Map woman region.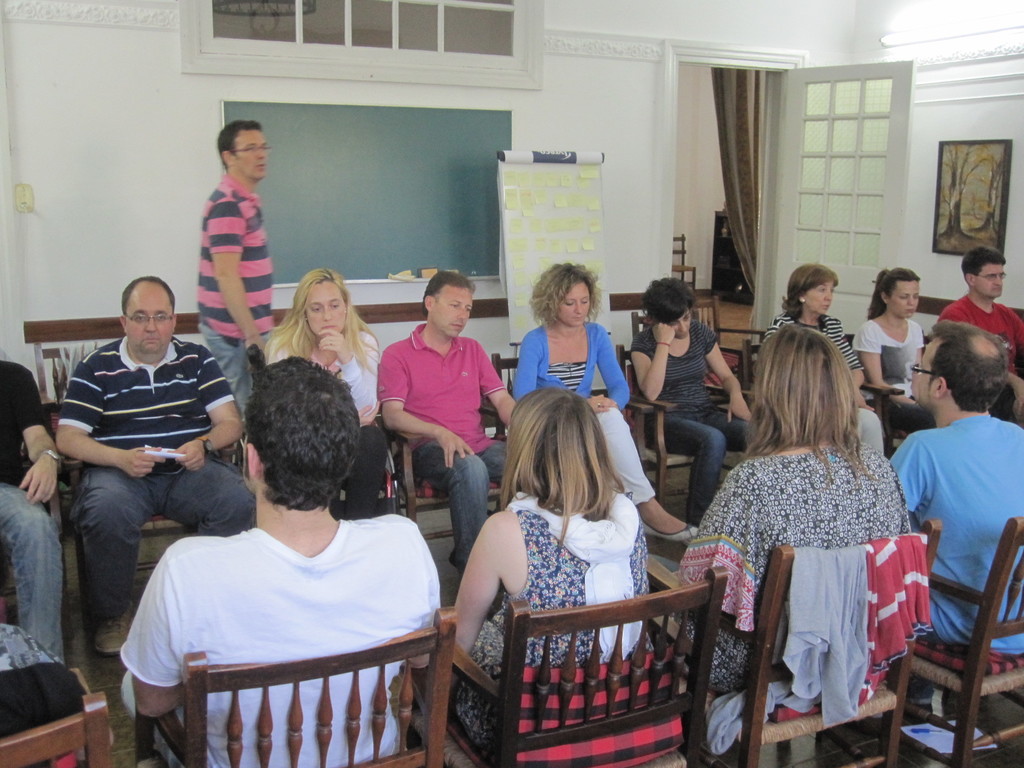
Mapped to box(263, 268, 388, 518).
